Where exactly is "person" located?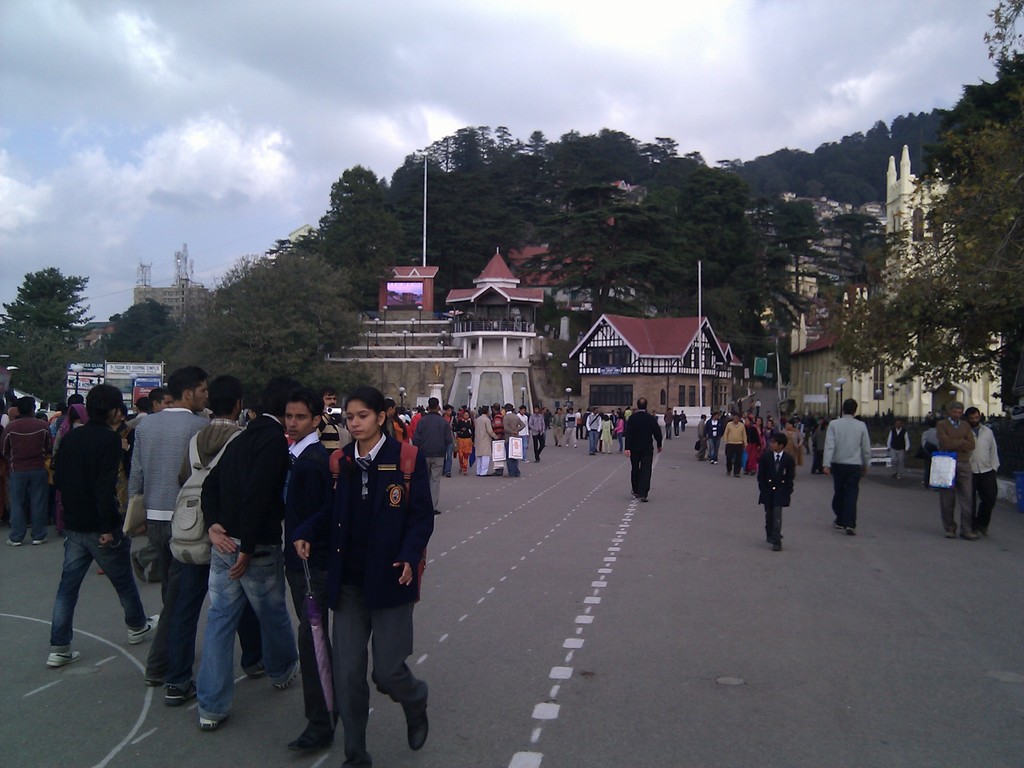
Its bounding box is 882/418/911/483.
